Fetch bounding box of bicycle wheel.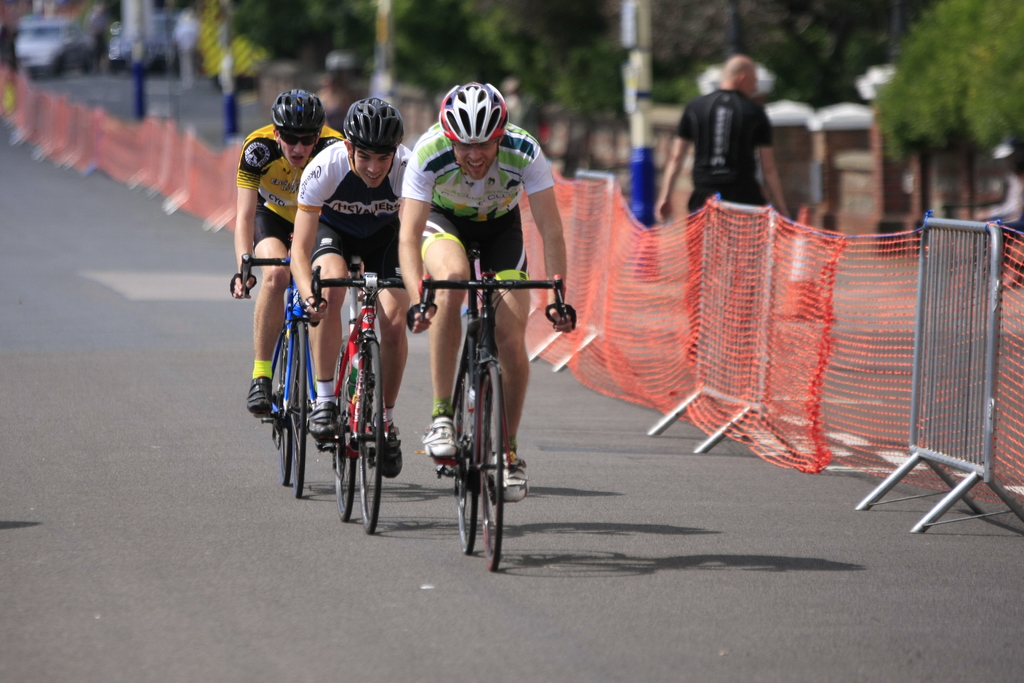
Bbox: (x1=355, y1=340, x2=385, y2=534).
